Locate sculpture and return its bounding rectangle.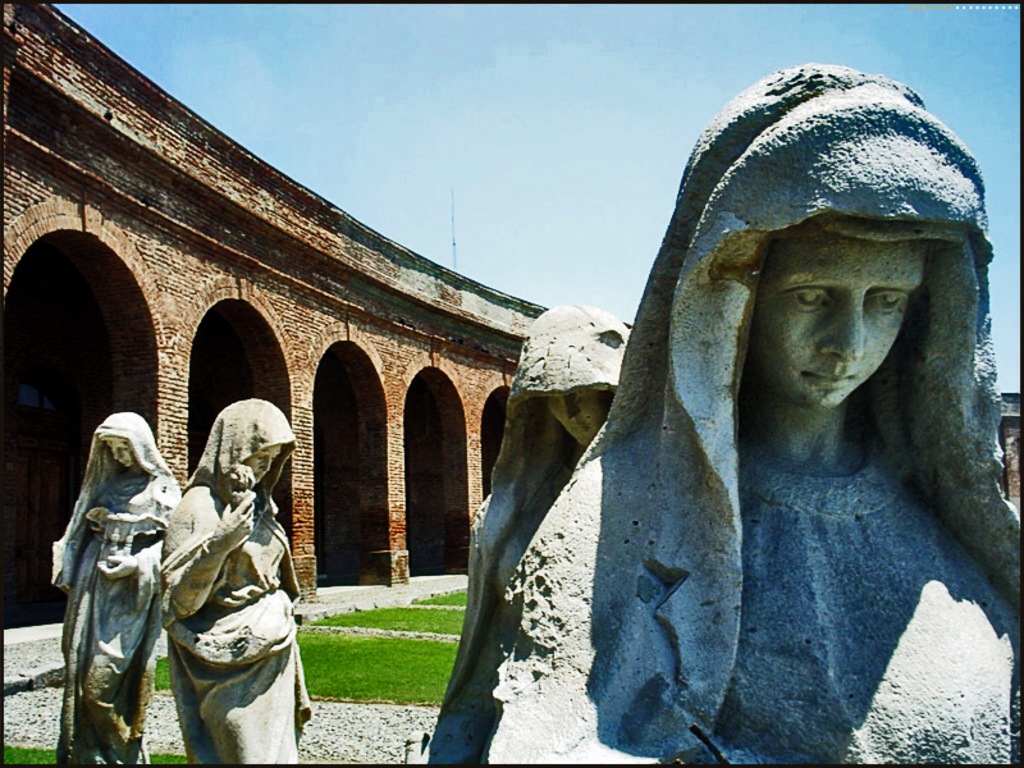
box(503, 95, 1011, 763).
